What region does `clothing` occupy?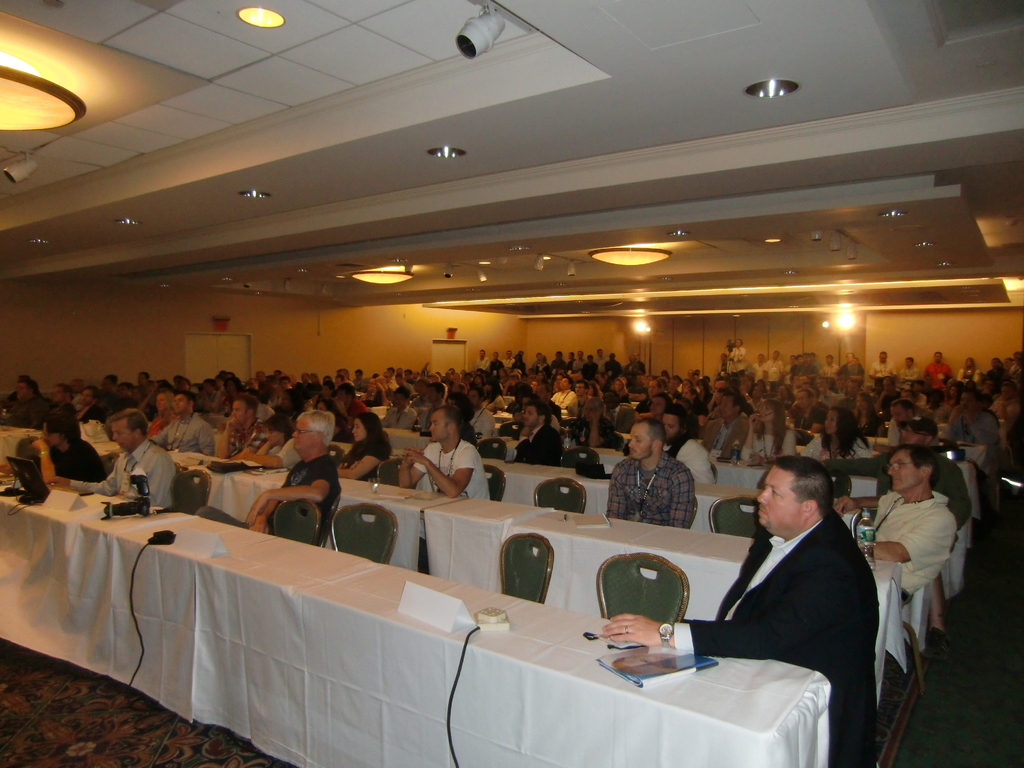
[left=808, top=428, right=865, bottom=463].
